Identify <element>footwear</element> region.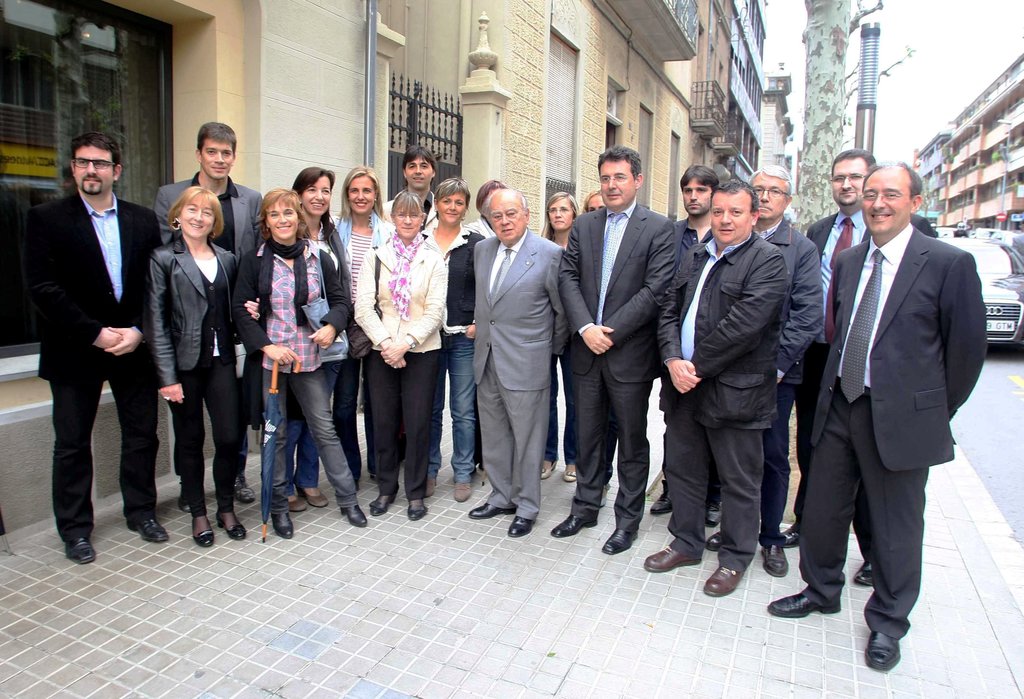
Region: BBox(563, 458, 578, 483).
